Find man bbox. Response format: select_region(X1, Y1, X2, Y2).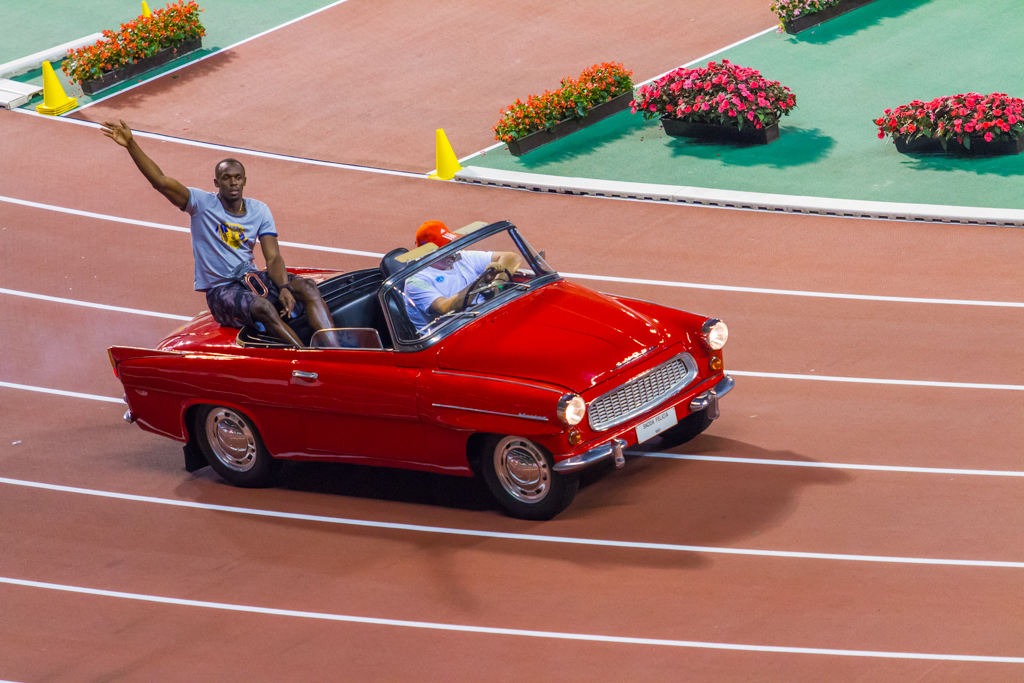
select_region(136, 129, 316, 339).
